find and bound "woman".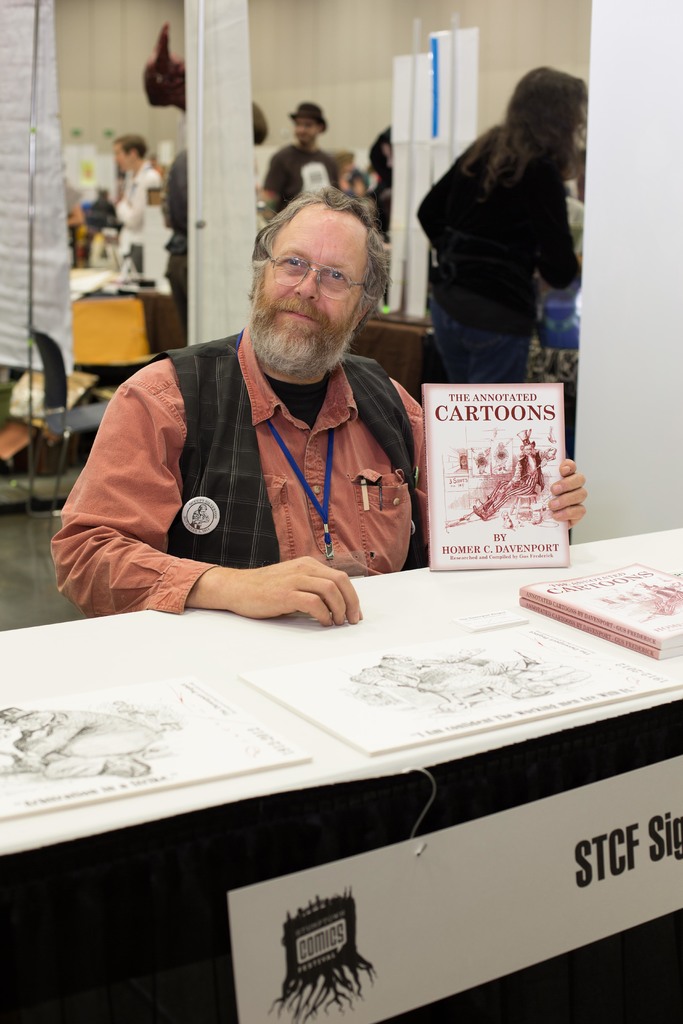
Bound: <bbox>165, 100, 272, 328</bbox>.
